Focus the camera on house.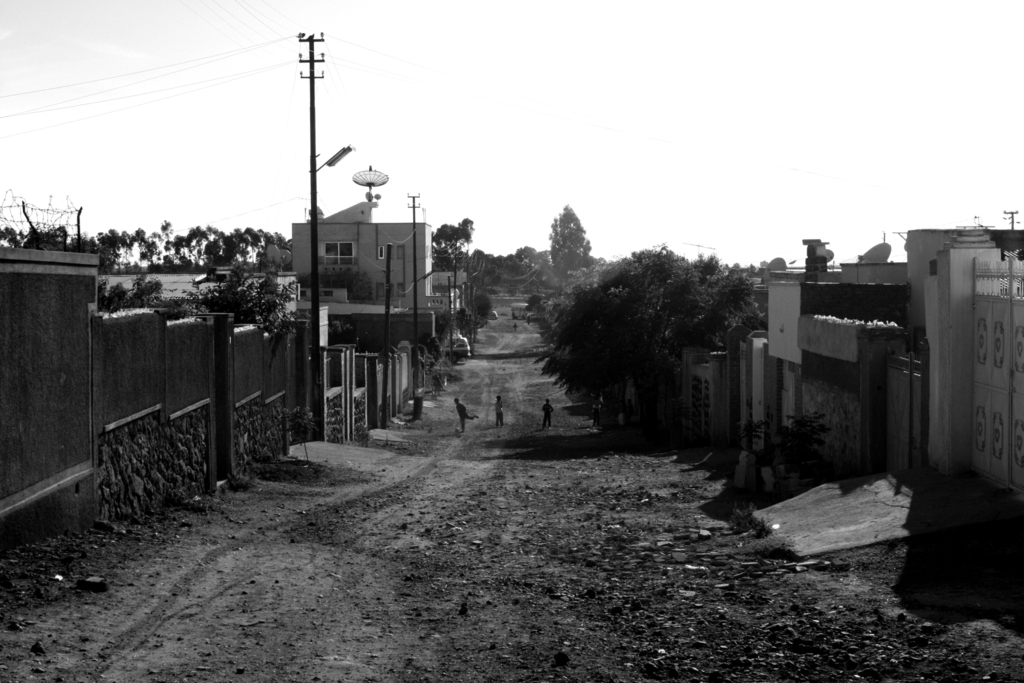
Focus region: crop(678, 230, 1023, 511).
